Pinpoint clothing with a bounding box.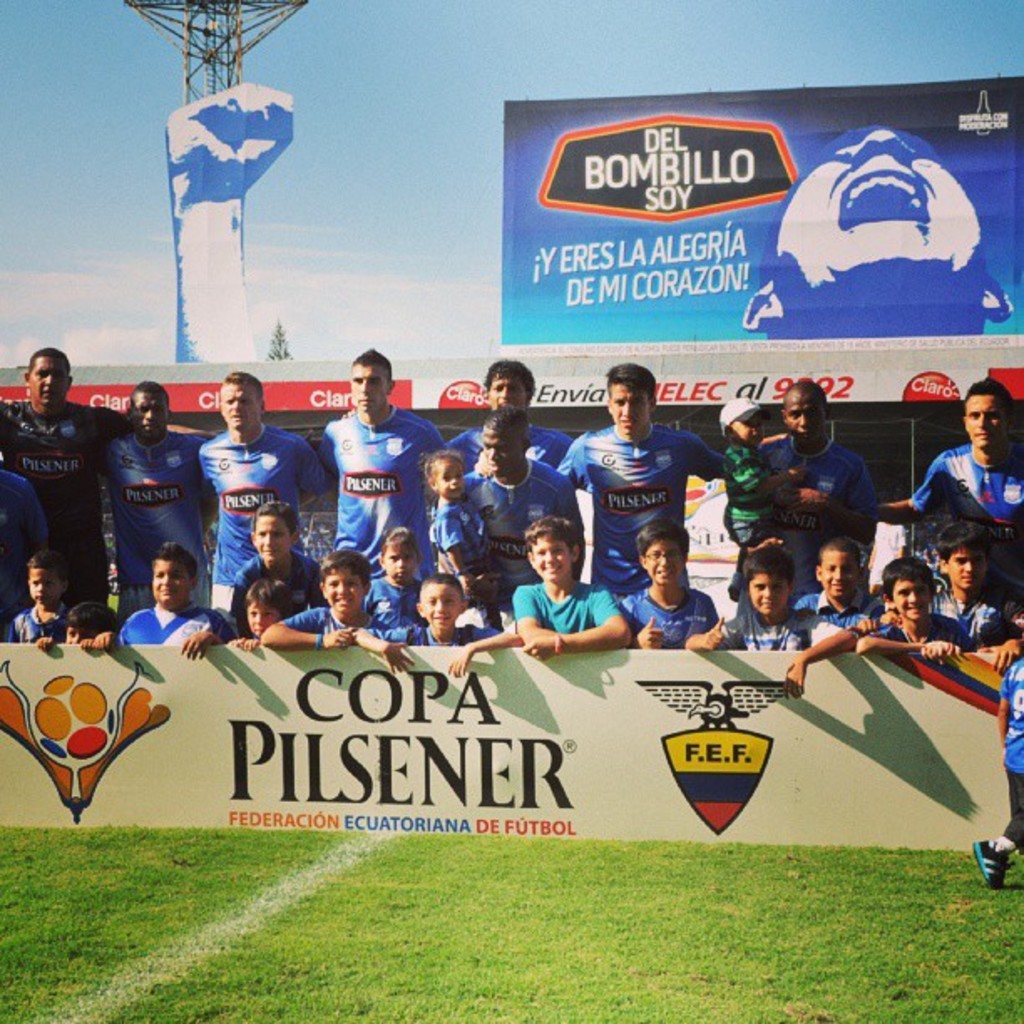
detection(719, 443, 771, 544).
